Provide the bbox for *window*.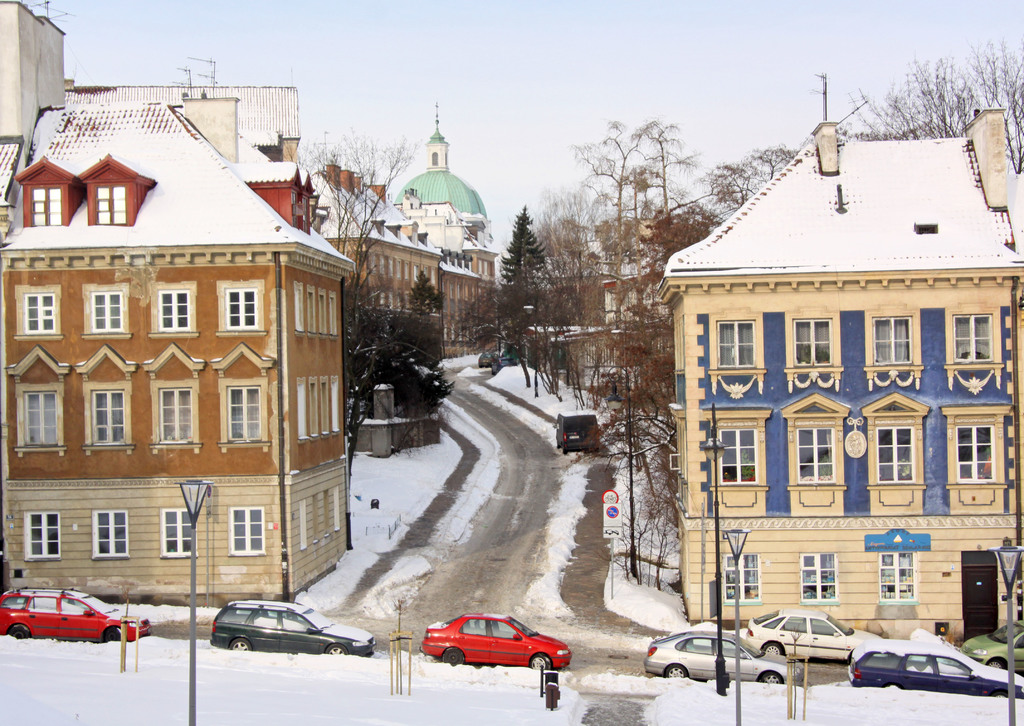
box=[228, 506, 266, 557].
